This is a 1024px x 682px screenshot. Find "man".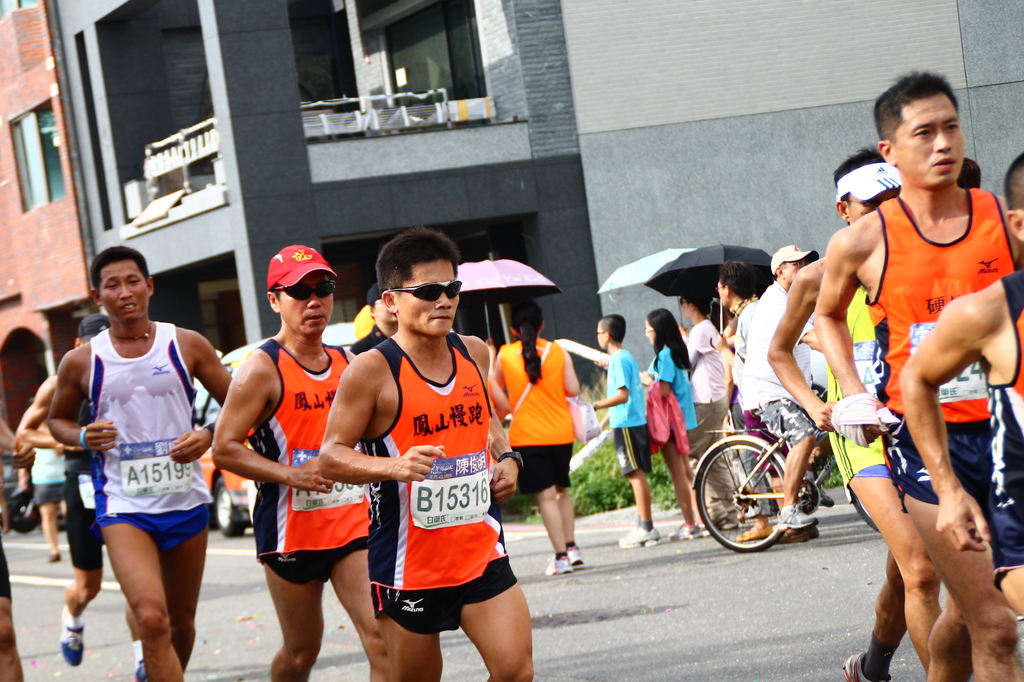
Bounding box: bbox=(713, 269, 772, 419).
